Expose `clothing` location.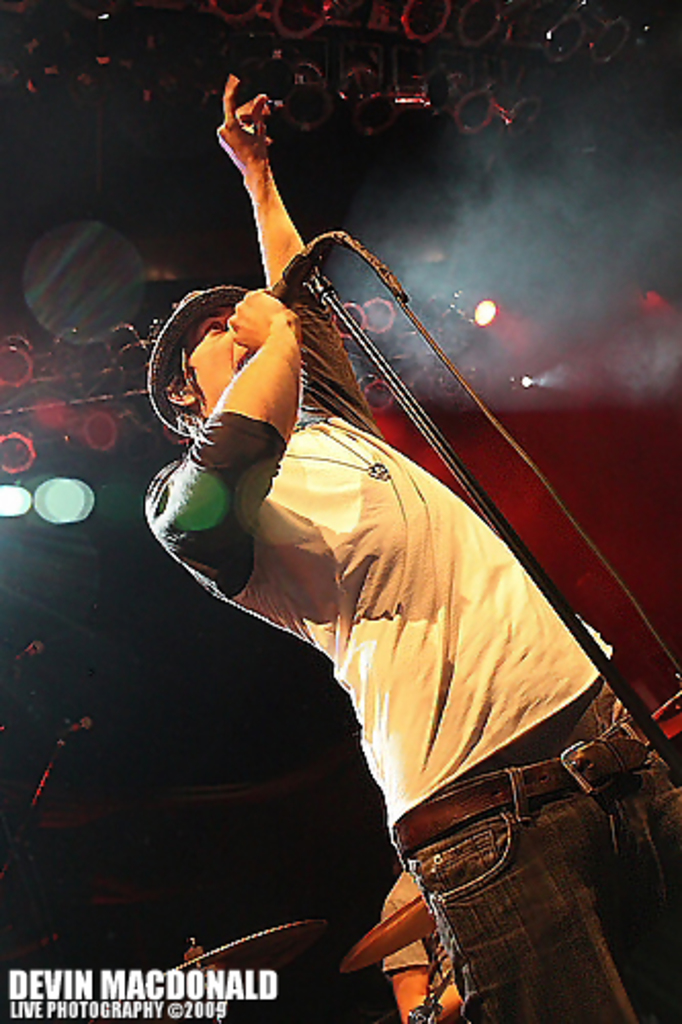
Exposed at locate(377, 868, 446, 977).
